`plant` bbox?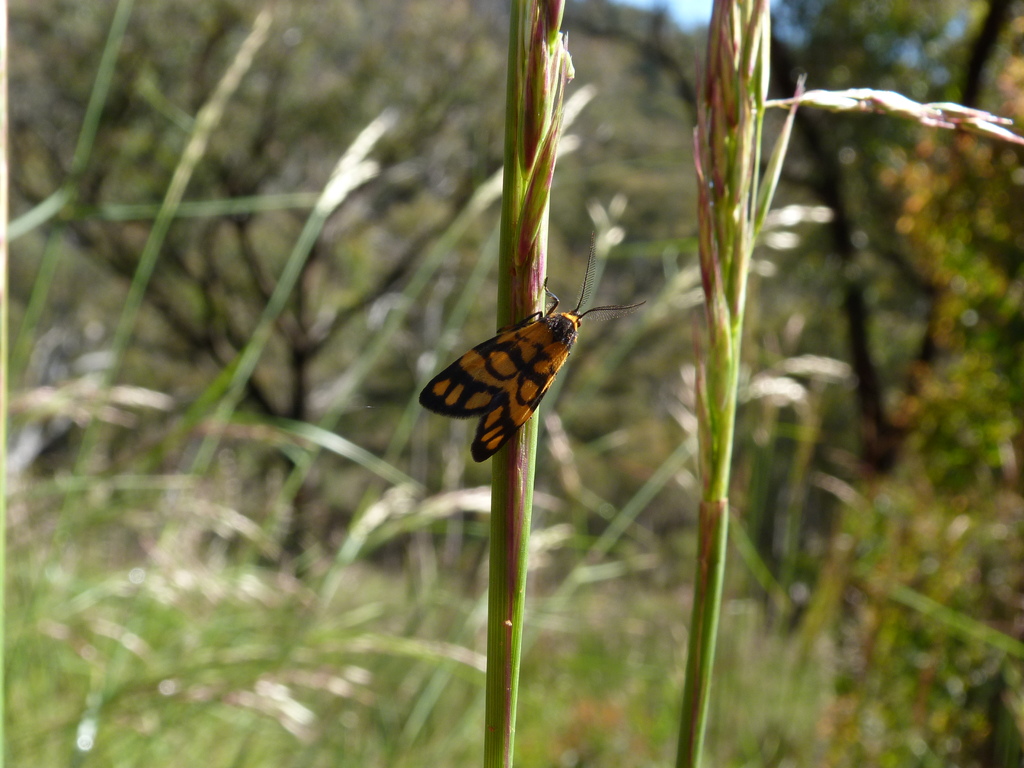
{"x1": 668, "y1": 0, "x2": 1021, "y2": 767}
